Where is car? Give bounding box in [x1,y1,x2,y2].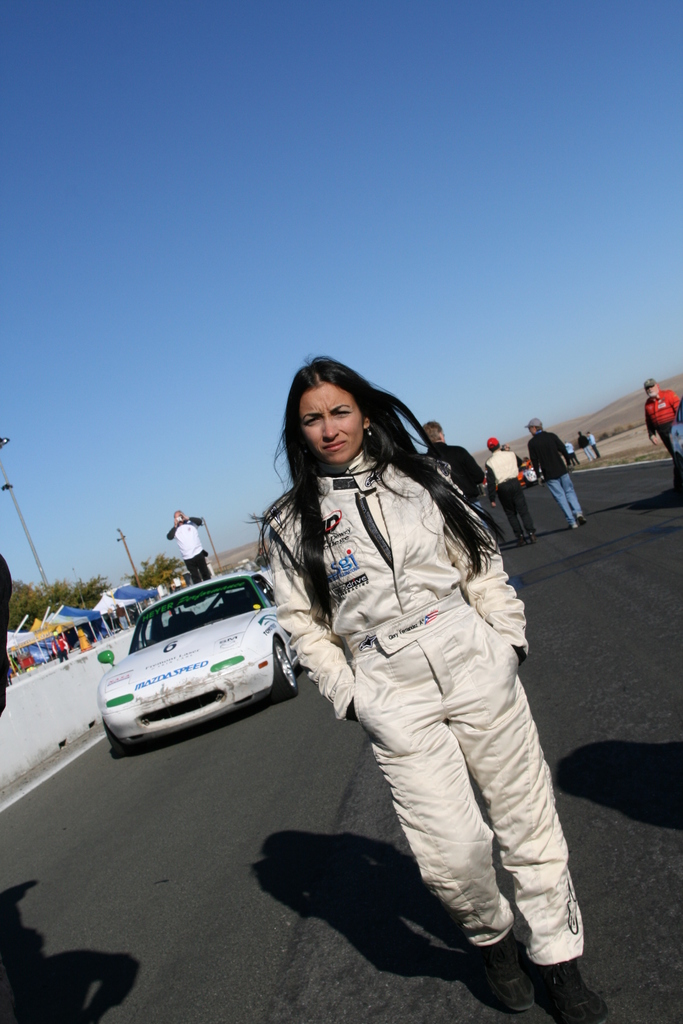
[671,398,682,475].
